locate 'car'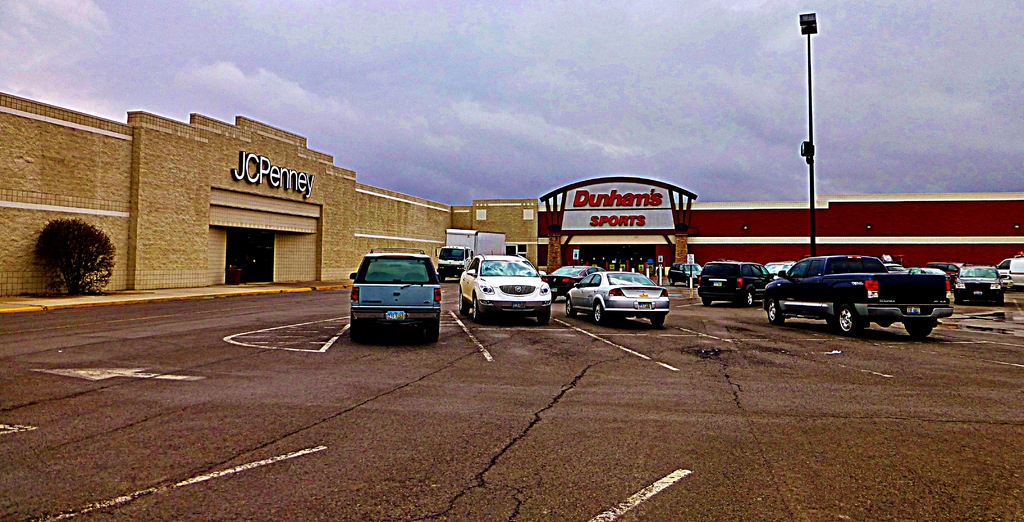
669/258/702/290
